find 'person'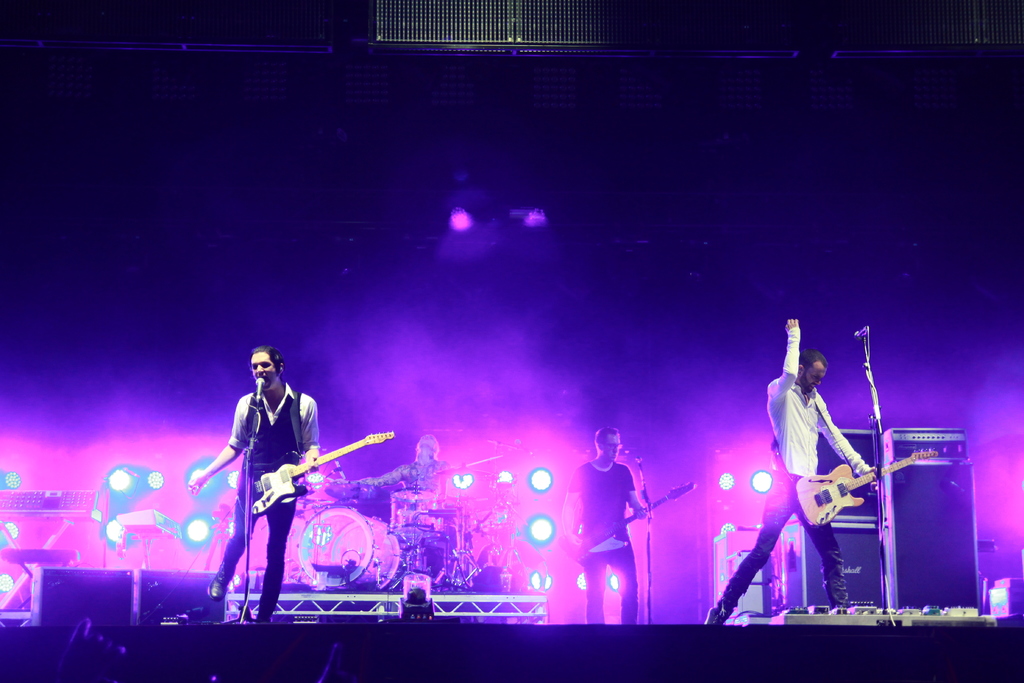
locate(704, 314, 886, 623)
